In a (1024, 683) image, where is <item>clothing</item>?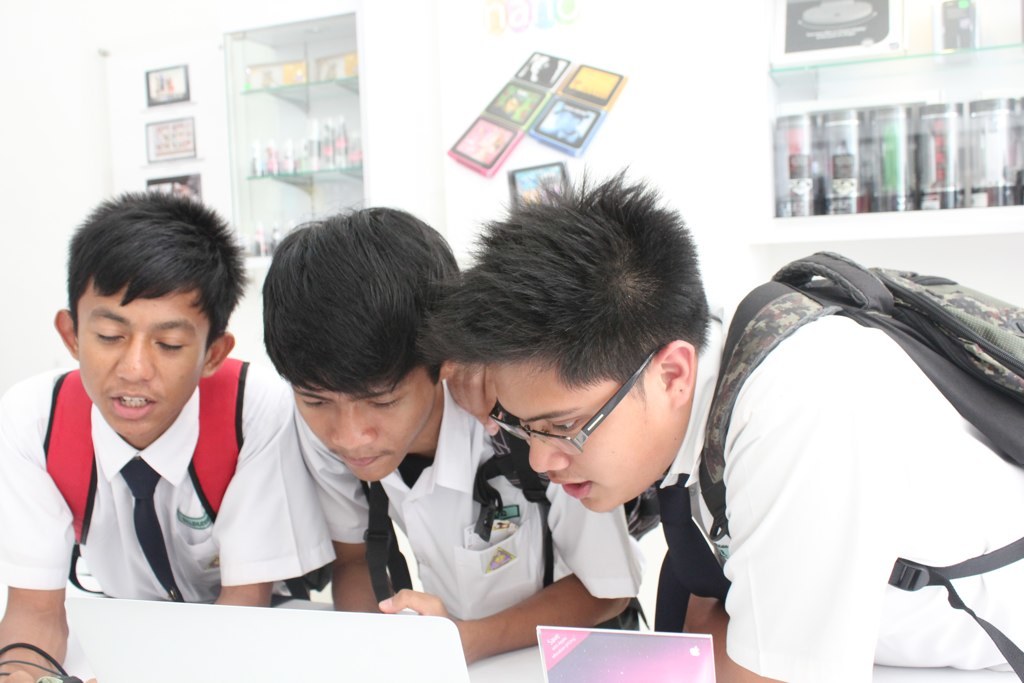
708, 228, 1020, 672.
